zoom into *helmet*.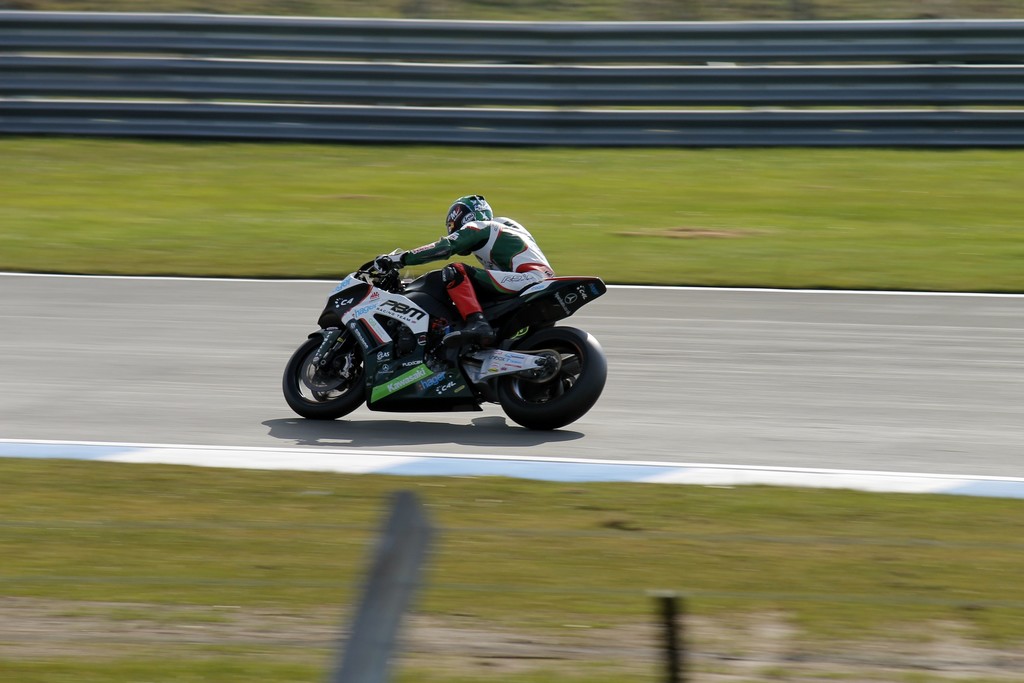
Zoom target: pyautogui.locateOnScreen(441, 190, 496, 231).
